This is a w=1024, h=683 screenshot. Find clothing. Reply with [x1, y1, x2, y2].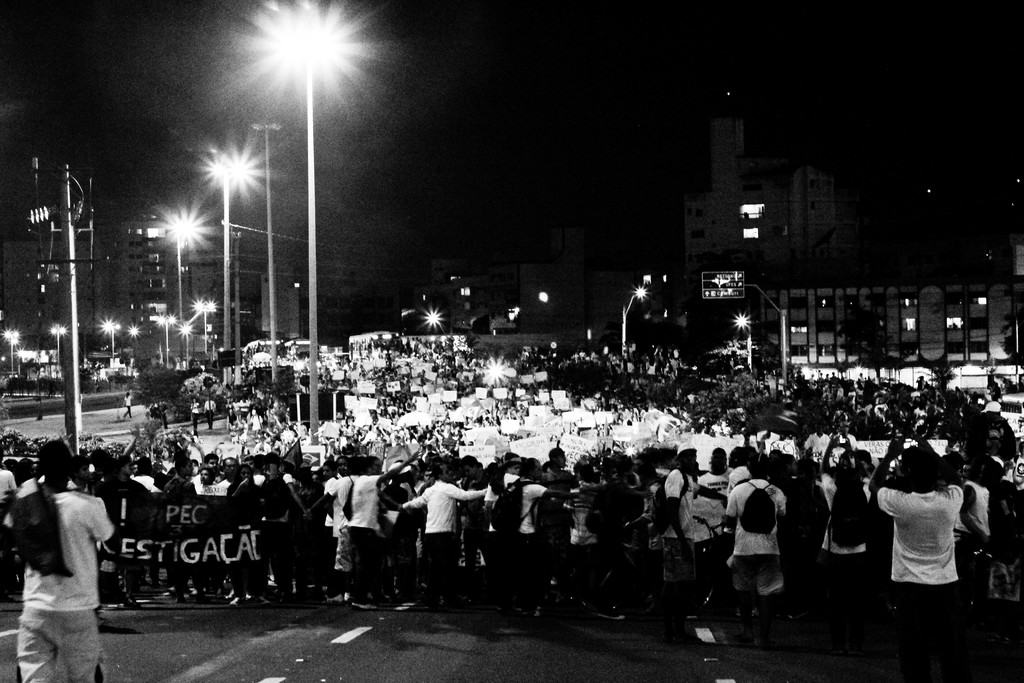
[658, 465, 694, 593].
